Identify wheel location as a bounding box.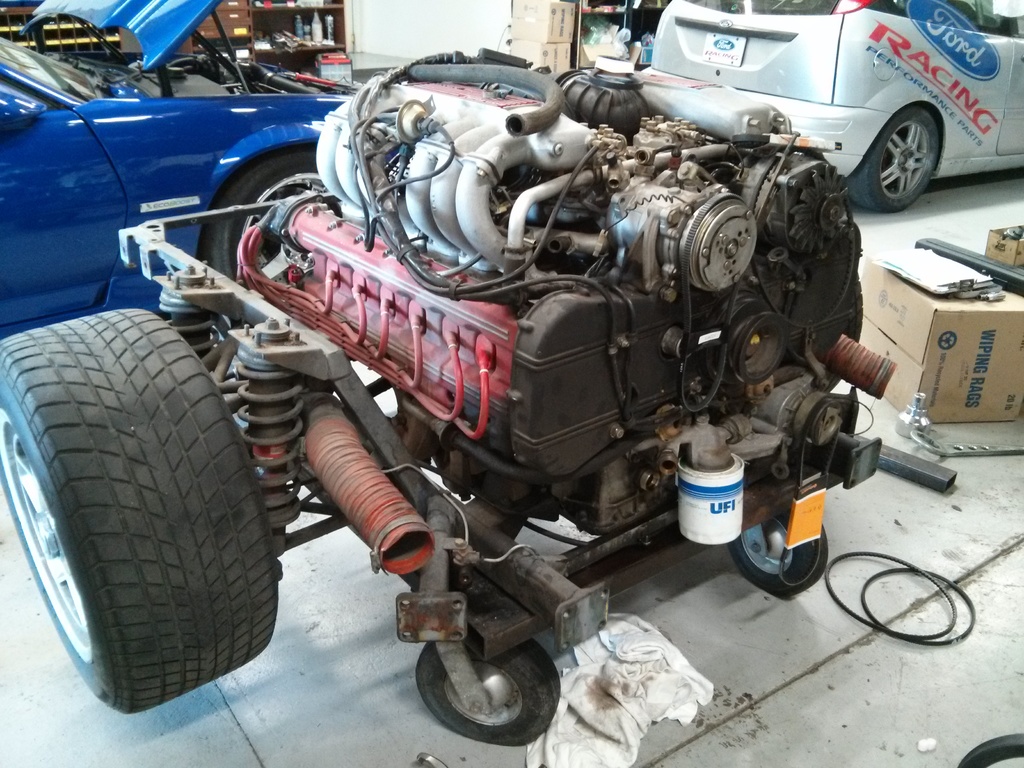
[x1=413, y1=631, x2=560, y2=741].
